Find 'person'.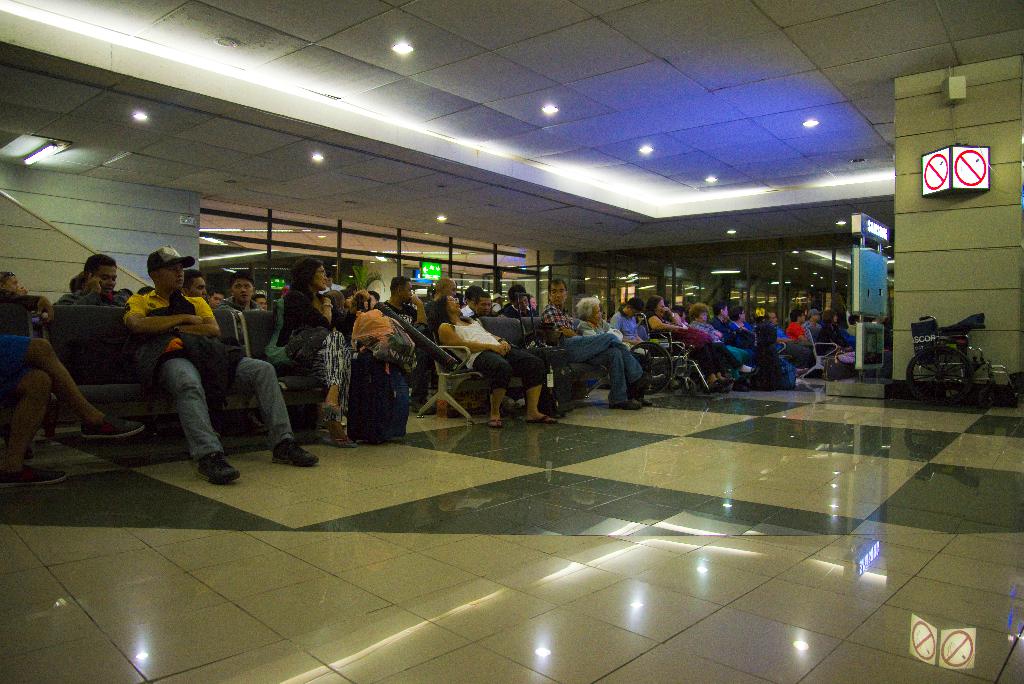
[506, 286, 547, 317].
